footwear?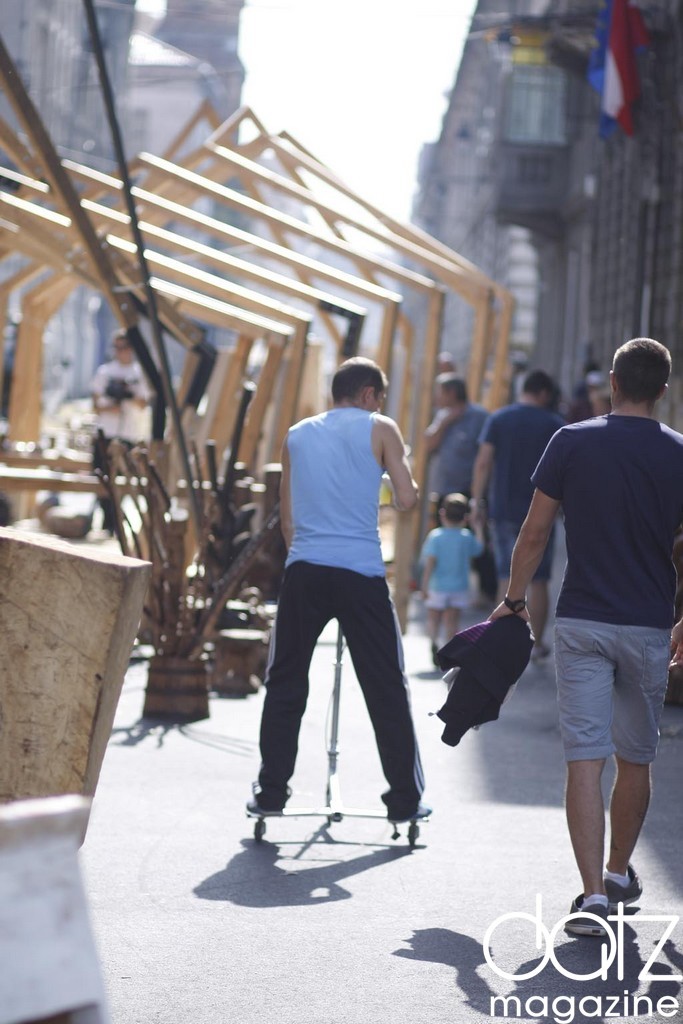
left=385, top=803, right=431, bottom=824
